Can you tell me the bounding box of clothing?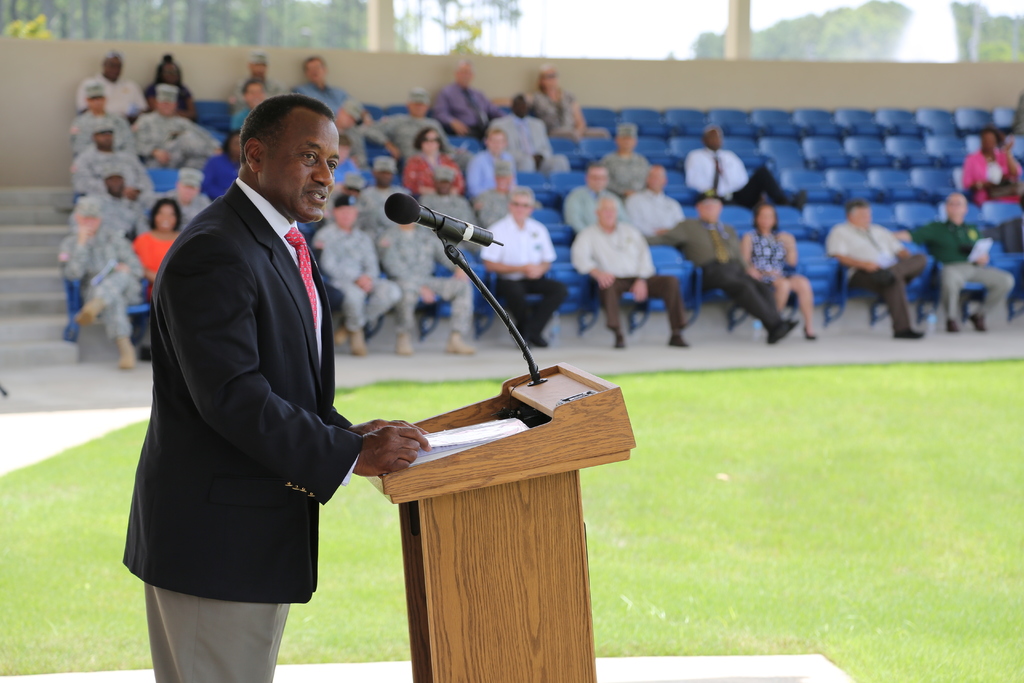
left=901, top=210, right=1014, bottom=322.
